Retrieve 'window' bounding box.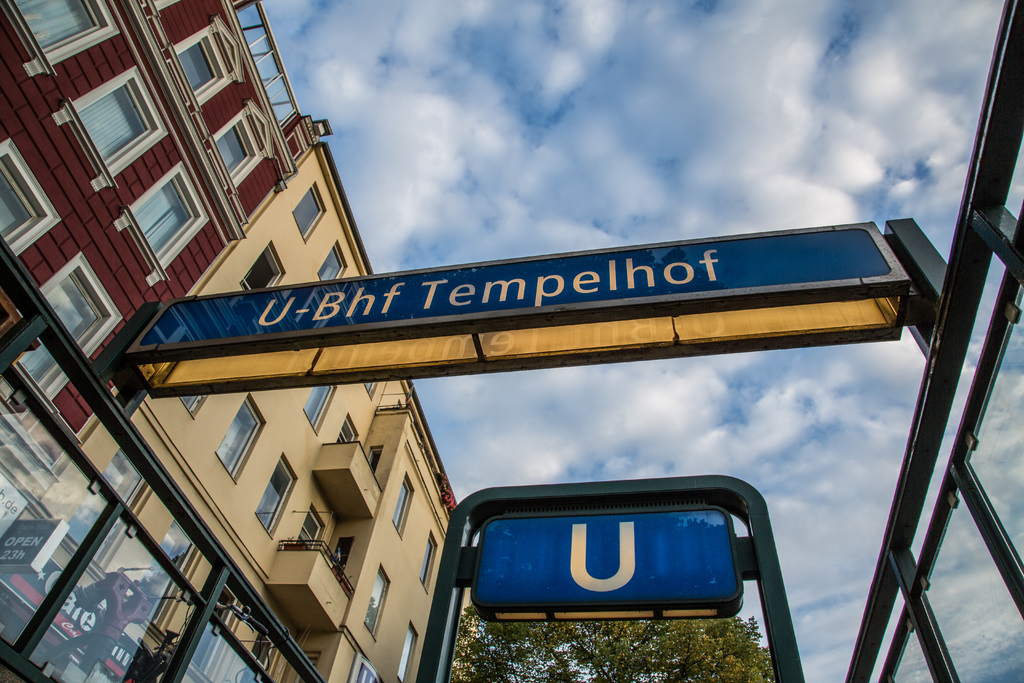
Bounding box: [left=179, top=396, right=211, bottom=420].
